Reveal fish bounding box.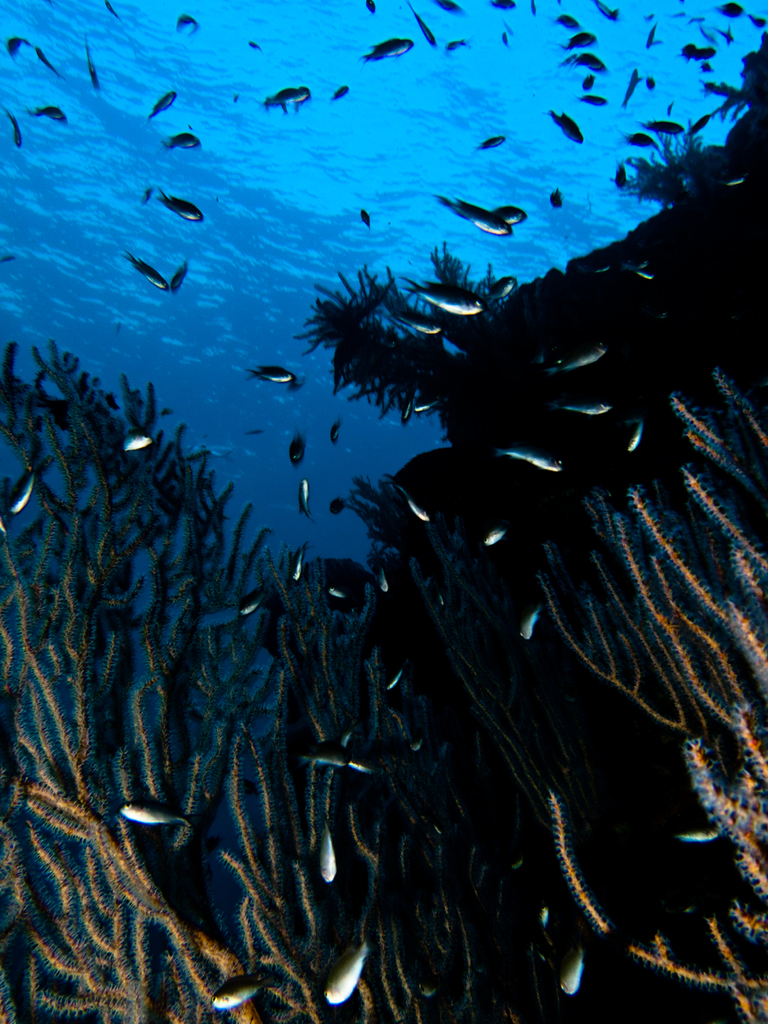
Revealed: 310 749 387 770.
